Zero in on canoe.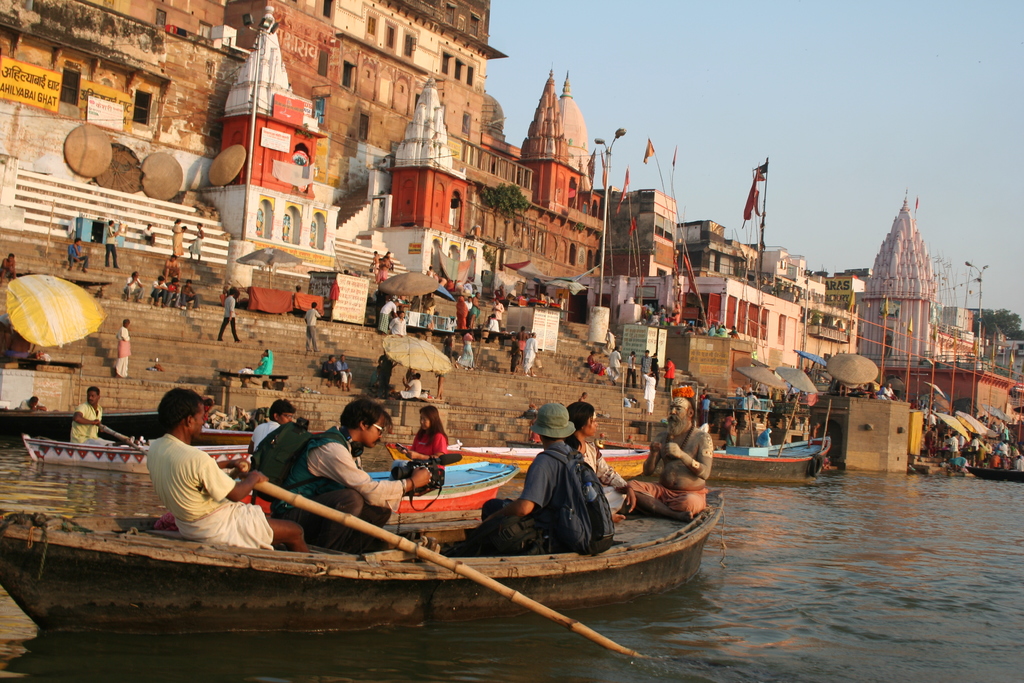
Zeroed in: 219 460 525 516.
